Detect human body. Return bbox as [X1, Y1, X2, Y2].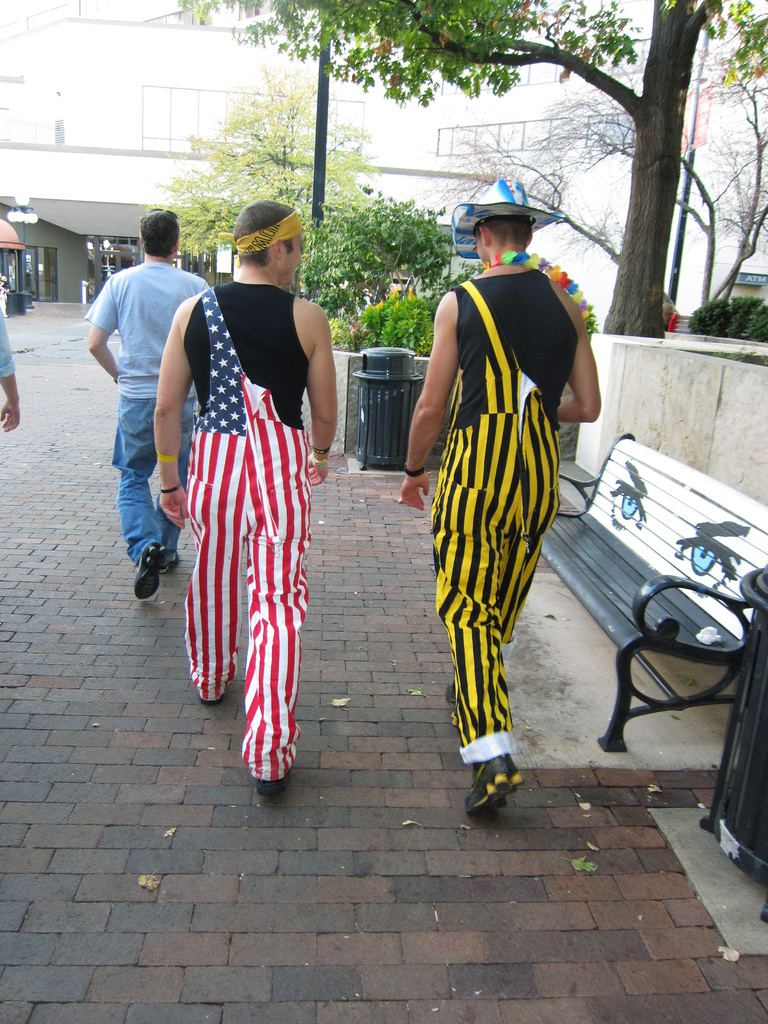
[88, 211, 212, 597].
